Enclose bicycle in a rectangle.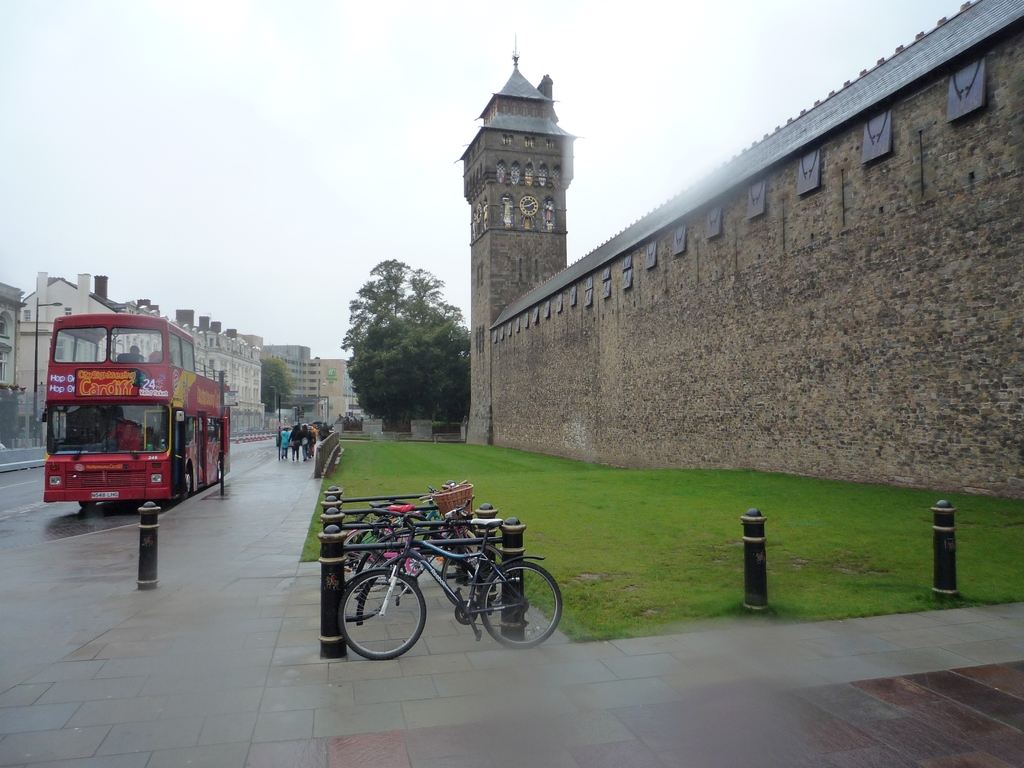
(337, 519, 566, 662).
